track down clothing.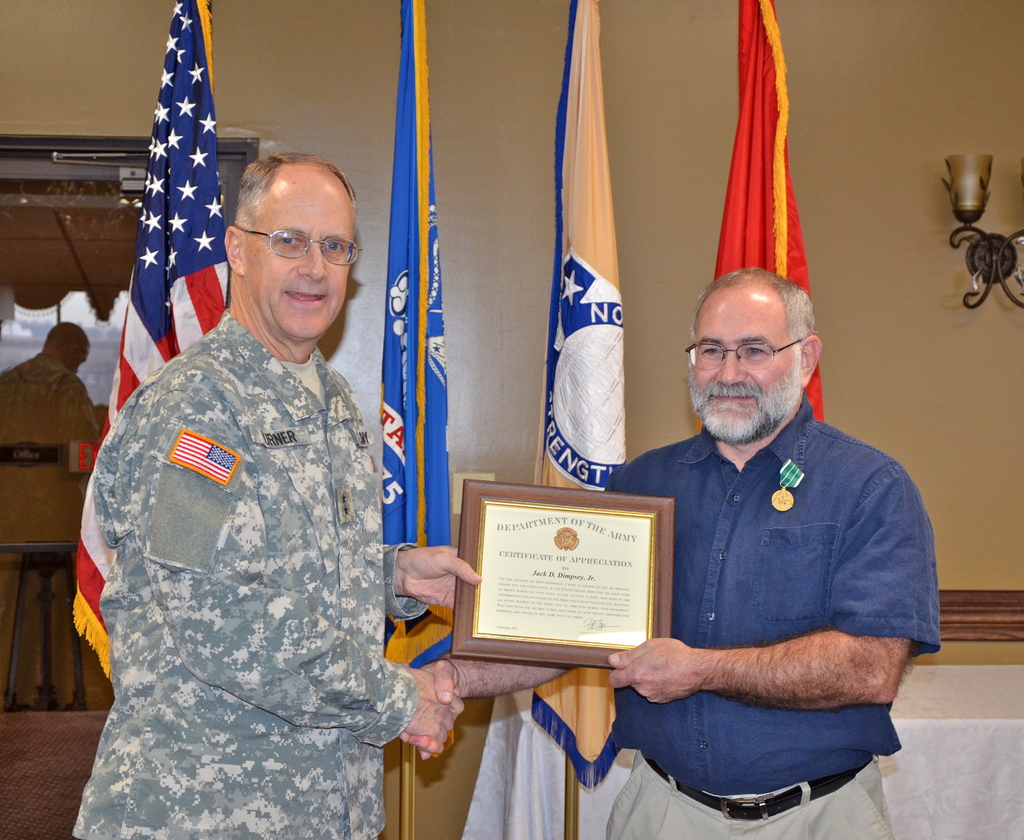
Tracked to box(596, 390, 945, 839).
